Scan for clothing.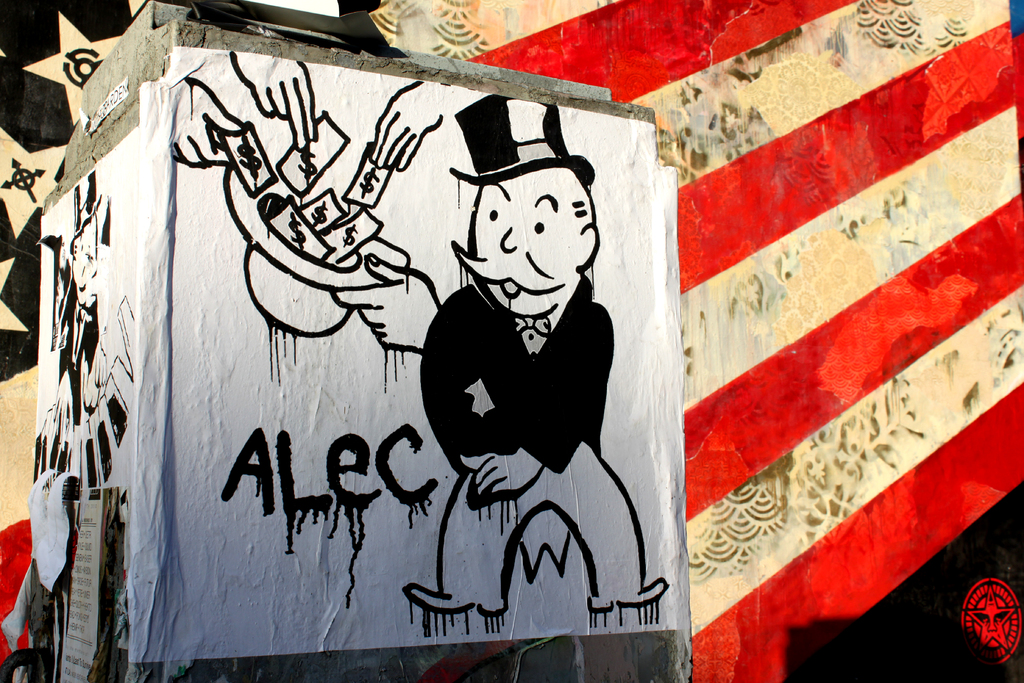
Scan result: 412, 252, 633, 514.
